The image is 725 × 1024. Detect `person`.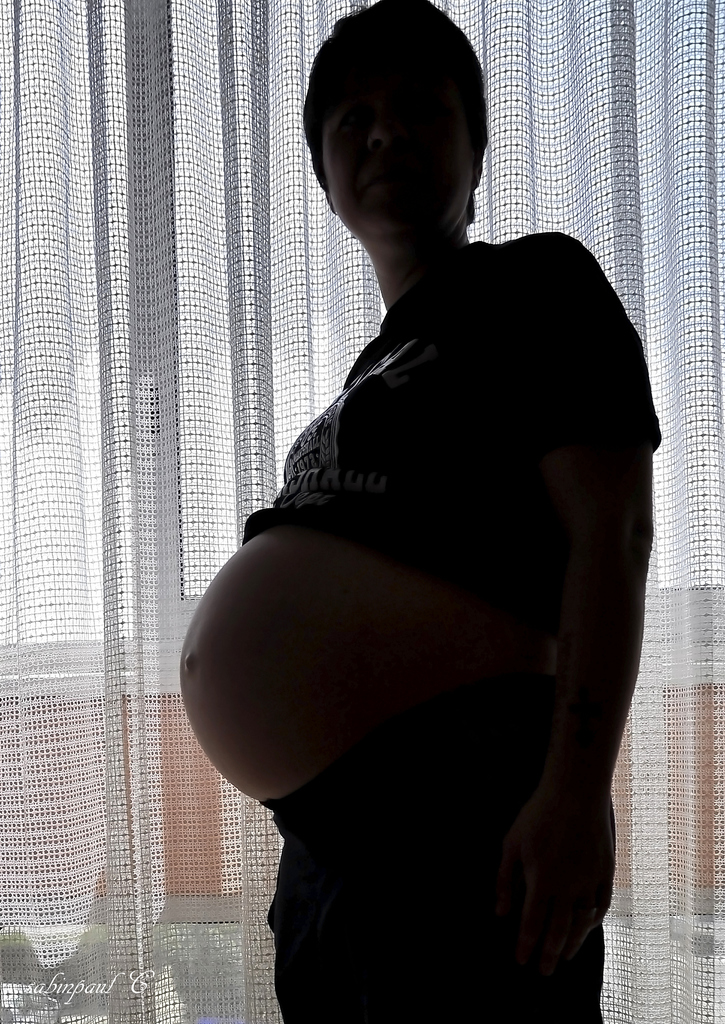
Detection: <box>127,48,664,1015</box>.
